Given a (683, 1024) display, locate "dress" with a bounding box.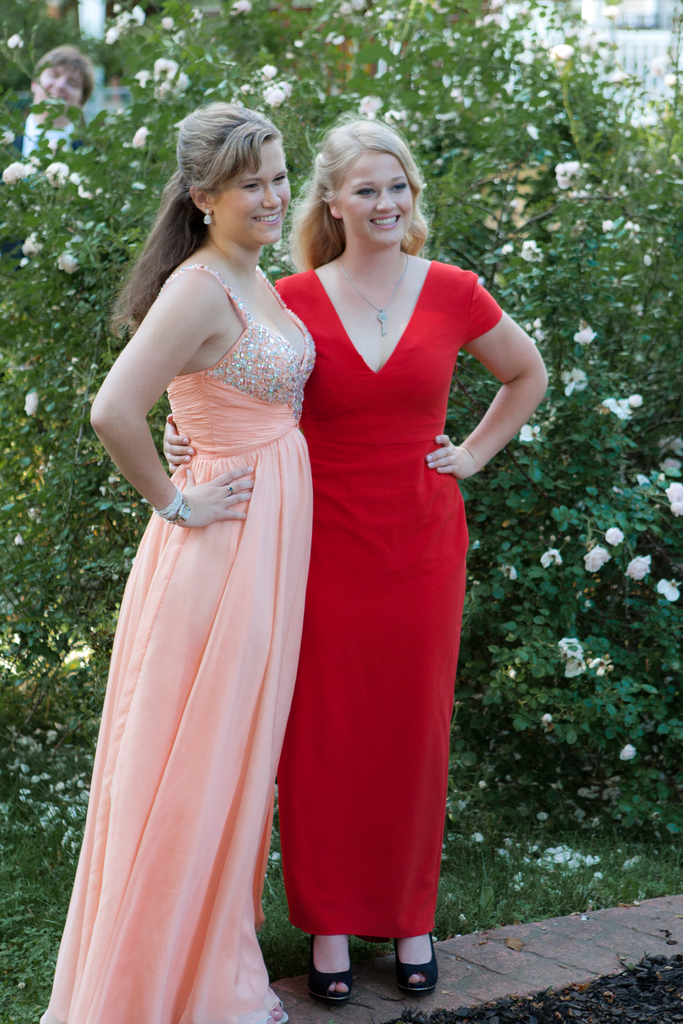
Located: (38,258,320,1023).
